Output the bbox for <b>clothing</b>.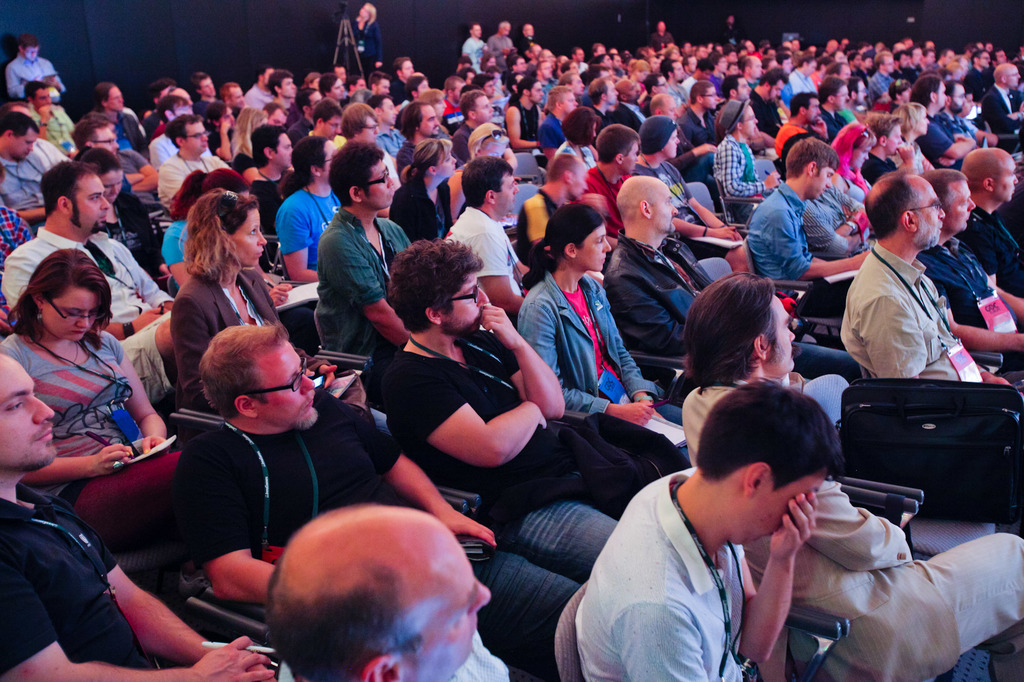
<region>771, 120, 816, 149</region>.
